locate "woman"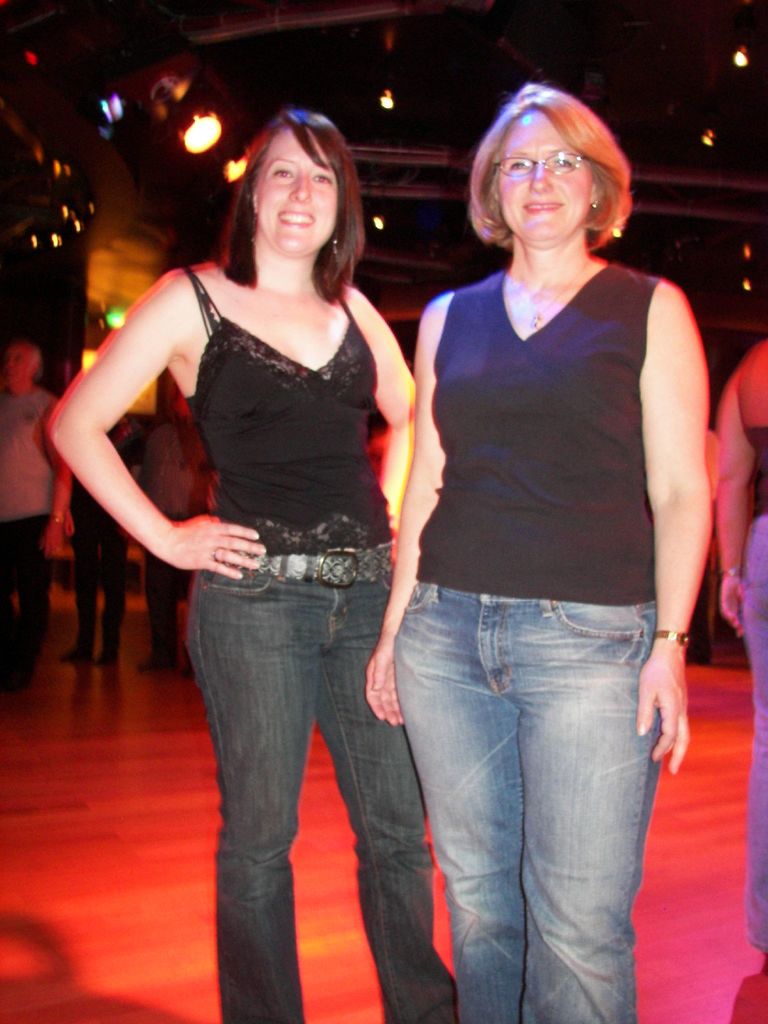
{"x1": 351, "y1": 72, "x2": 708, "y2": 1012}
